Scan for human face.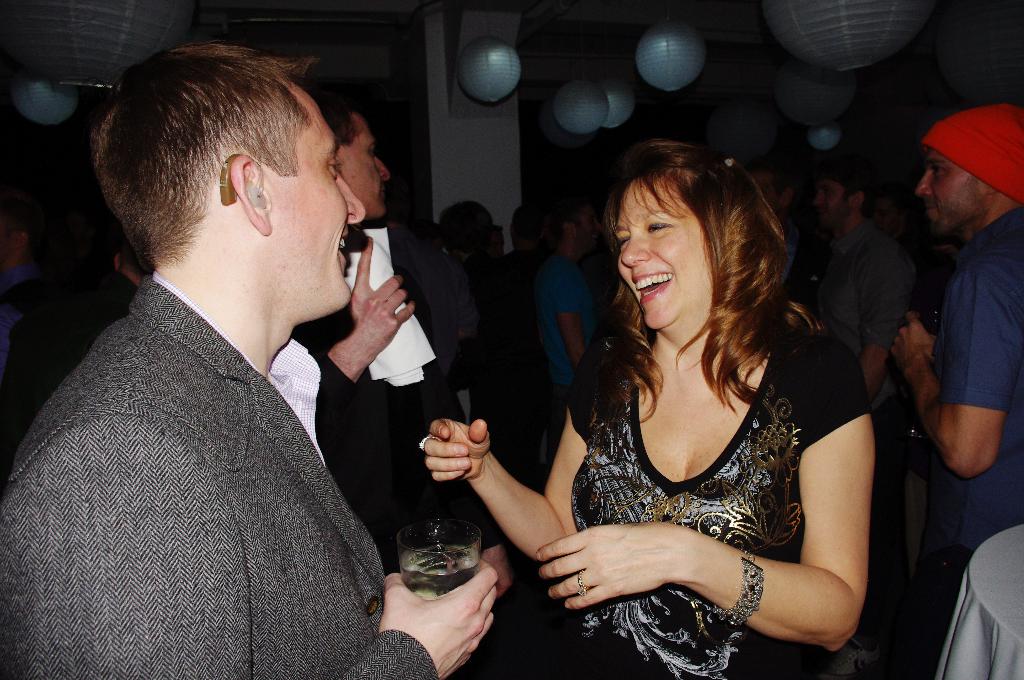
Scan result: l=263, t=97, r=365, b=314.
